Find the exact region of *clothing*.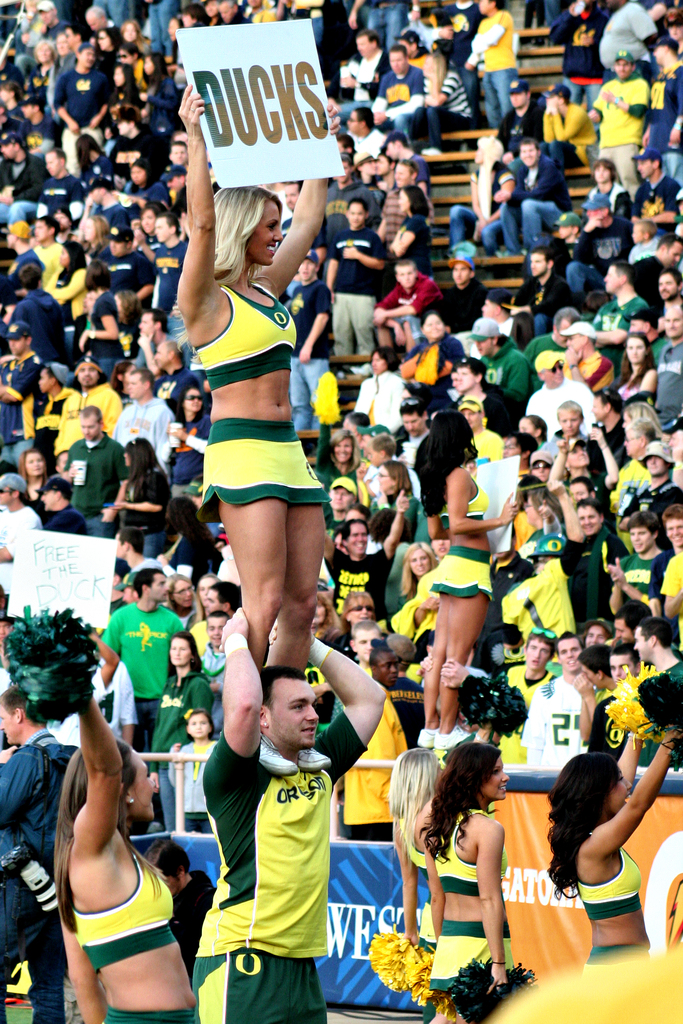
Exact region: select_region(521, 378, 597, 431).
